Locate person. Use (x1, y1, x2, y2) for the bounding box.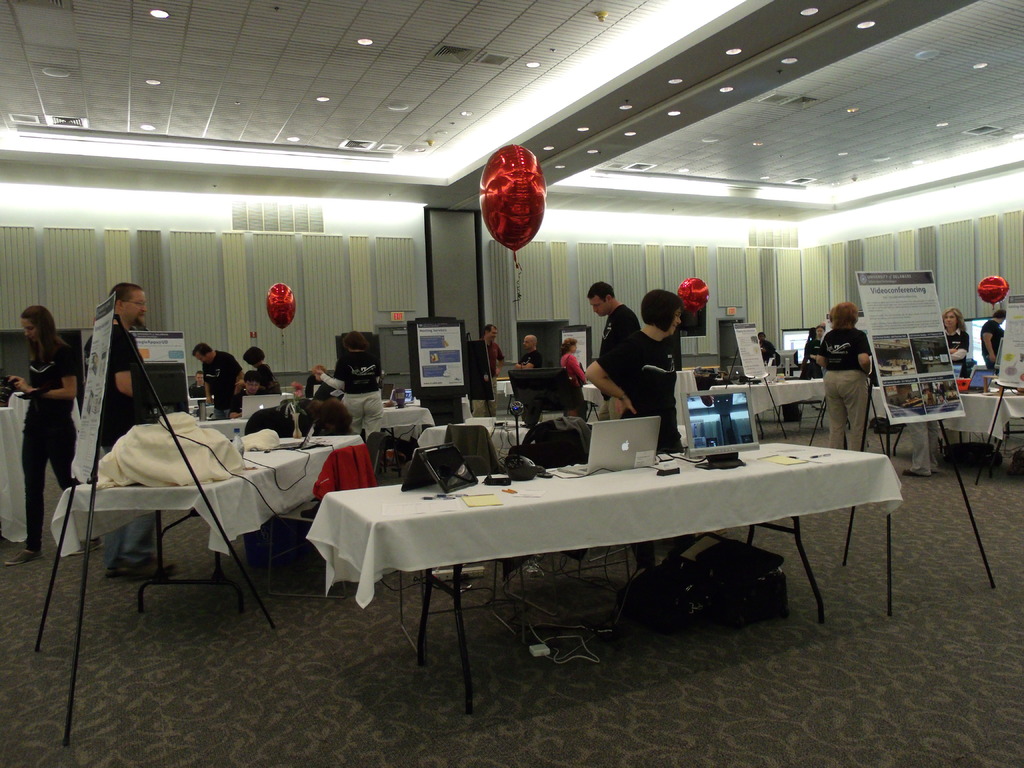
(556, 332, 576, 388).
